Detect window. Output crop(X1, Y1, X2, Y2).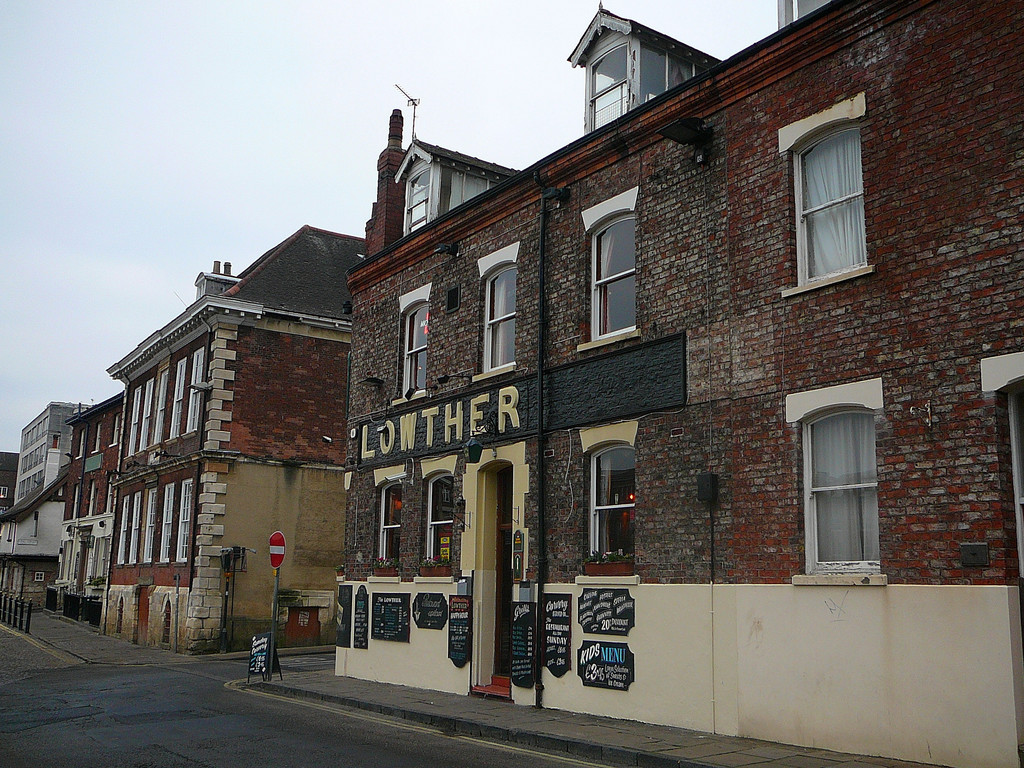
crop(808, 409, 867, 565).
